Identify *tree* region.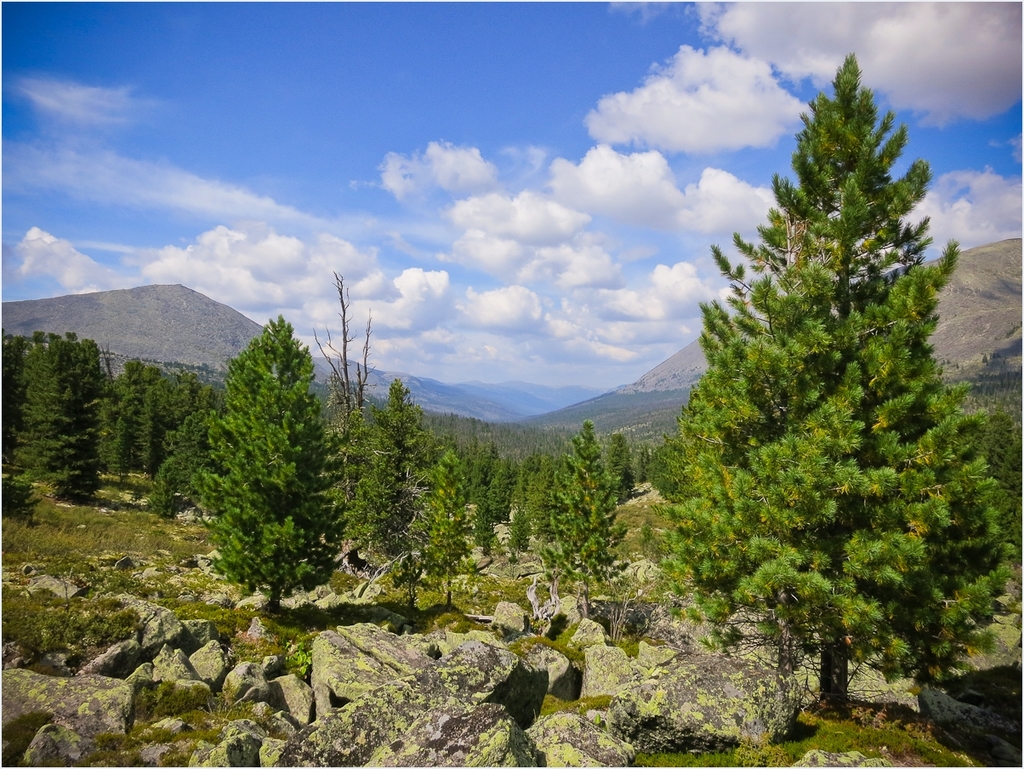
Region: box(420, 454, 473, 598).
